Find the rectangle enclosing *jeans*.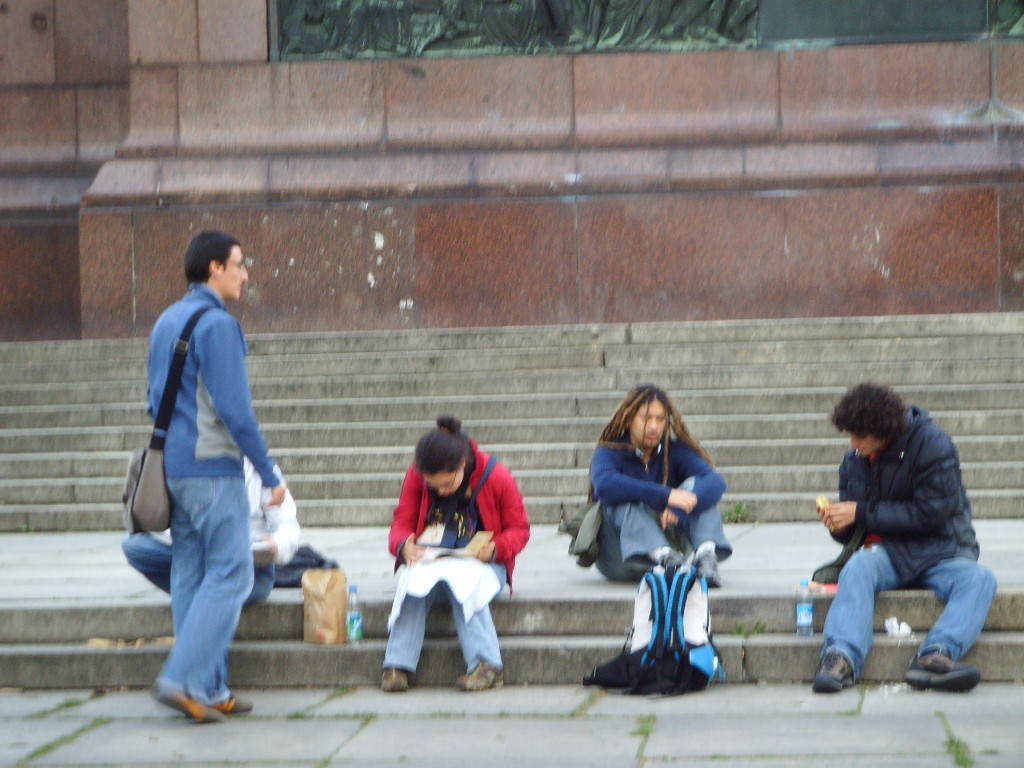
130,479,262,734.
